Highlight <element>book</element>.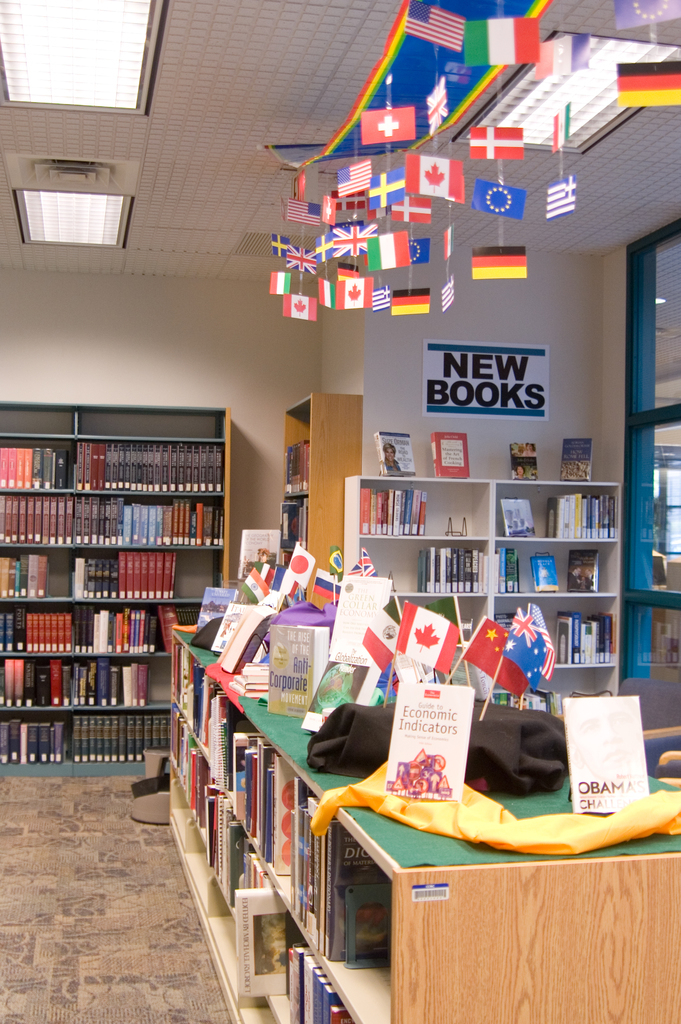
Highlighted region: locate(195, 583, 229, 646).
